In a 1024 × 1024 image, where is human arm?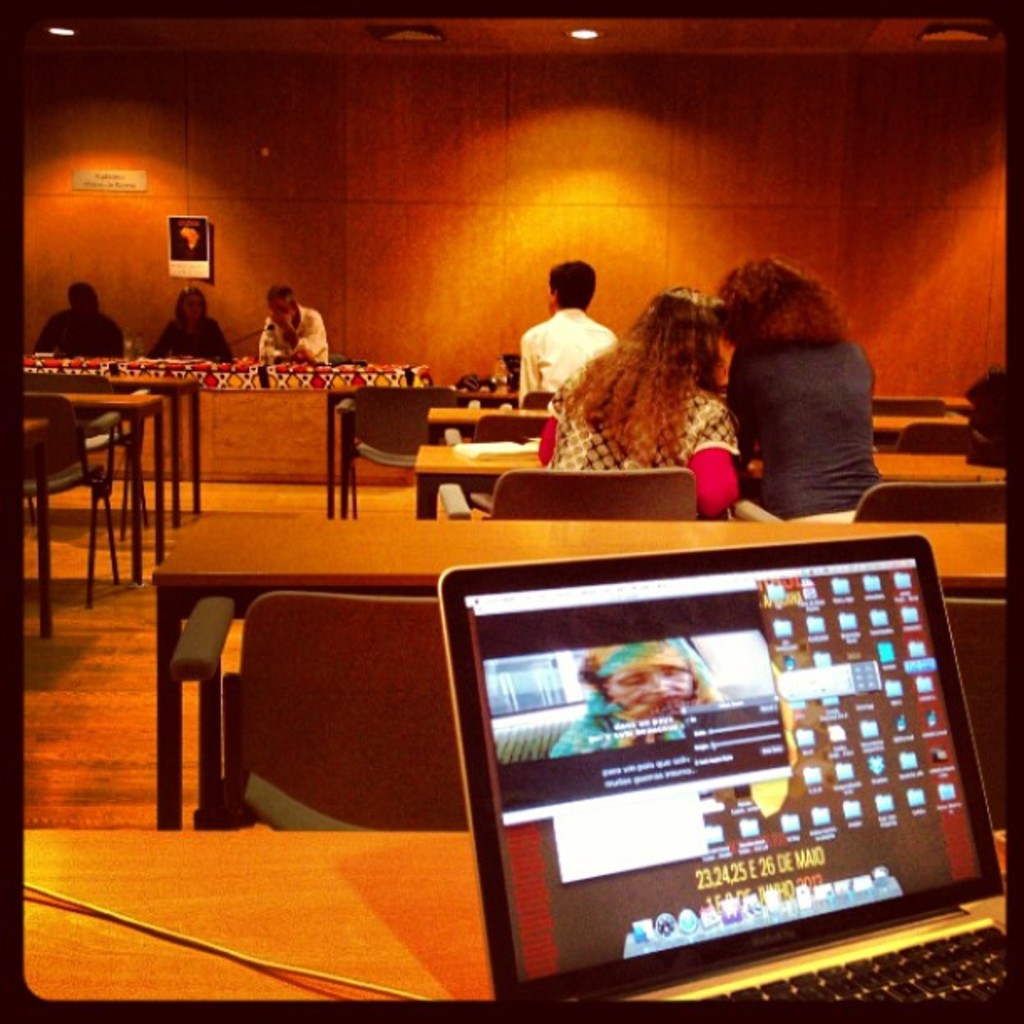
locate(681, 390, 740, 515).
